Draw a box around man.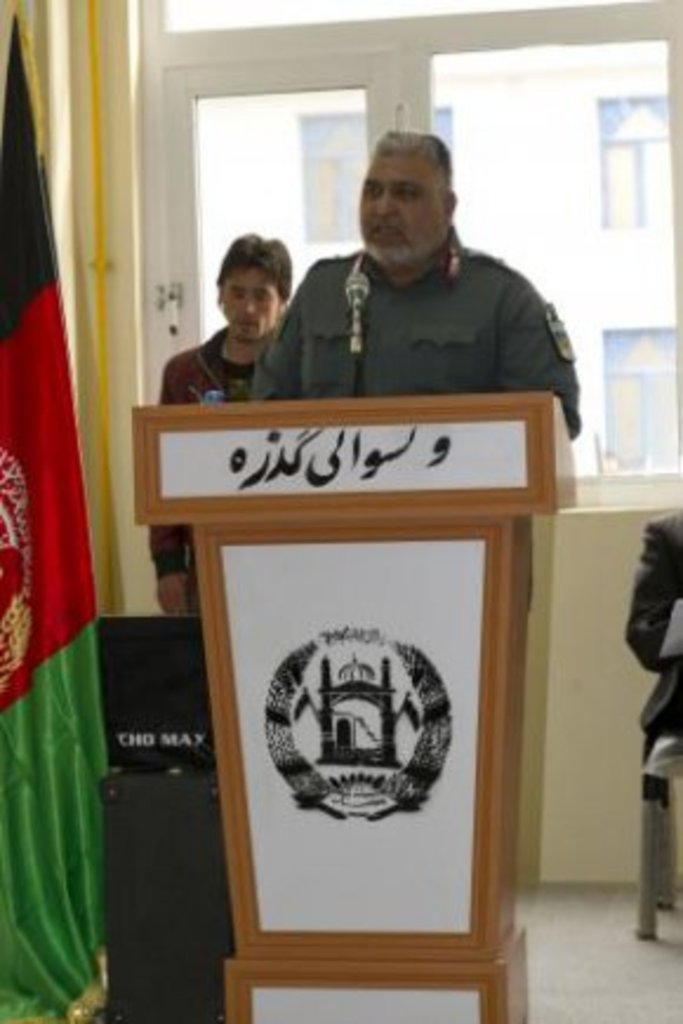
[250,132,586,428].
